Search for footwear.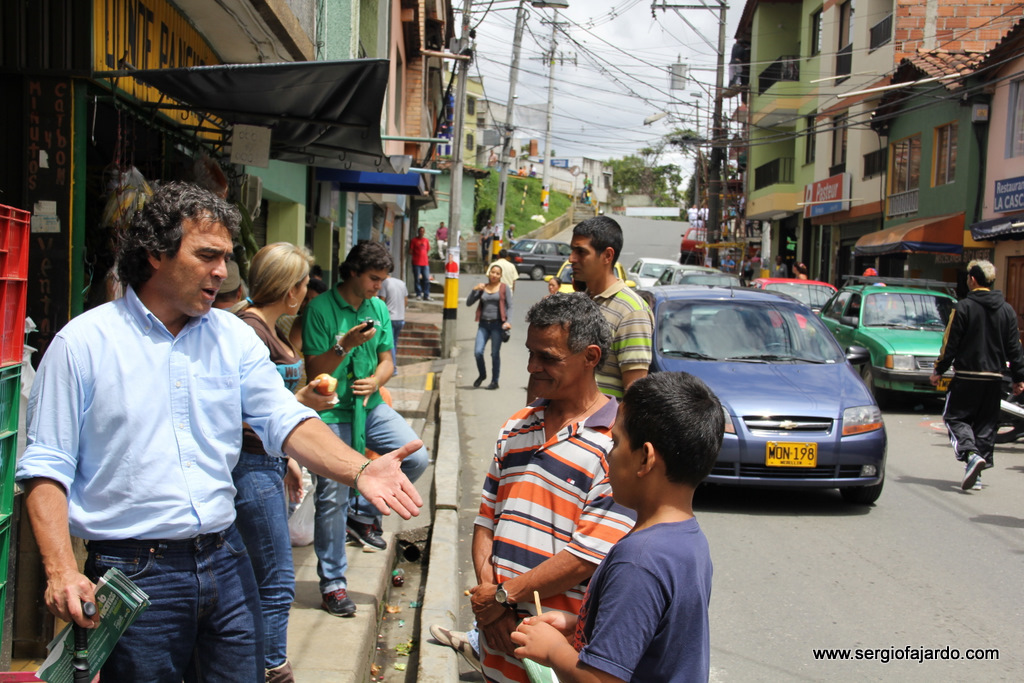
Found at locate(346, 525, 387, 558).
